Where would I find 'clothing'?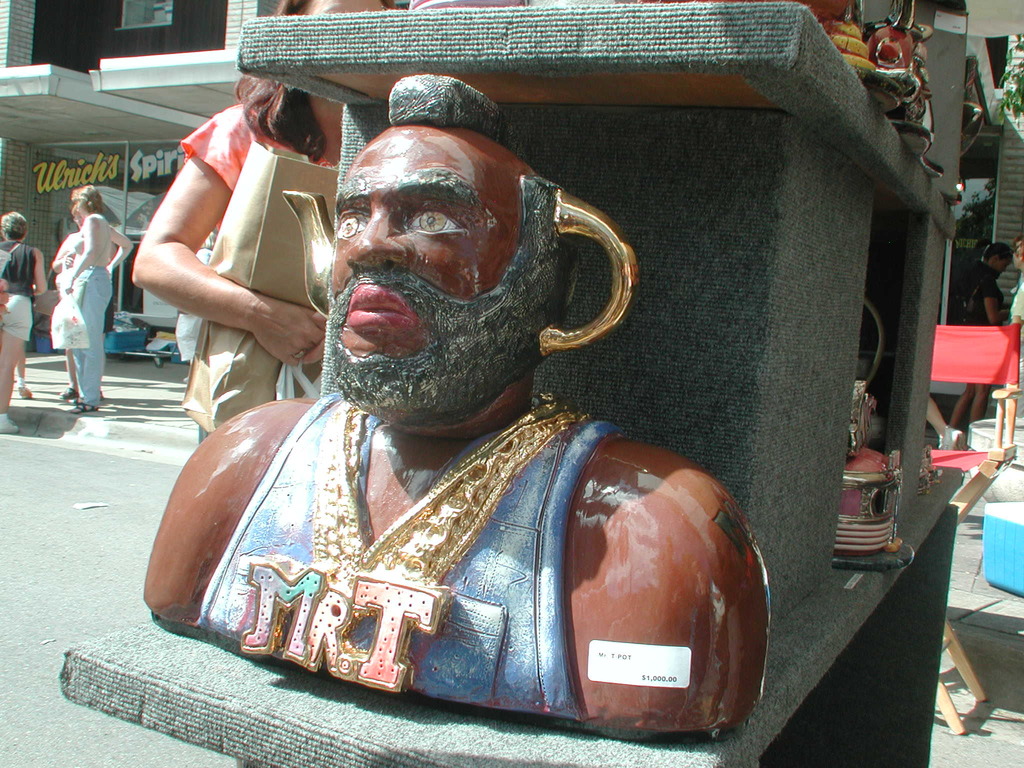
At crop(960, 265, 1004, 324).
